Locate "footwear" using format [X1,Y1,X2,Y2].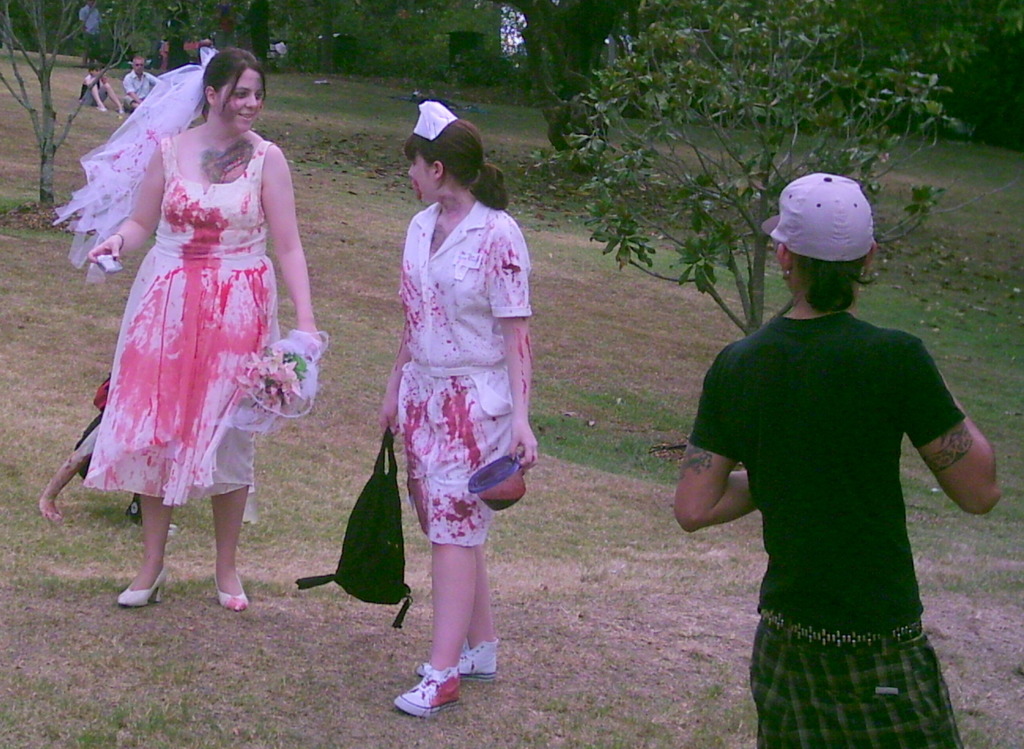
[213,571,255,614].
